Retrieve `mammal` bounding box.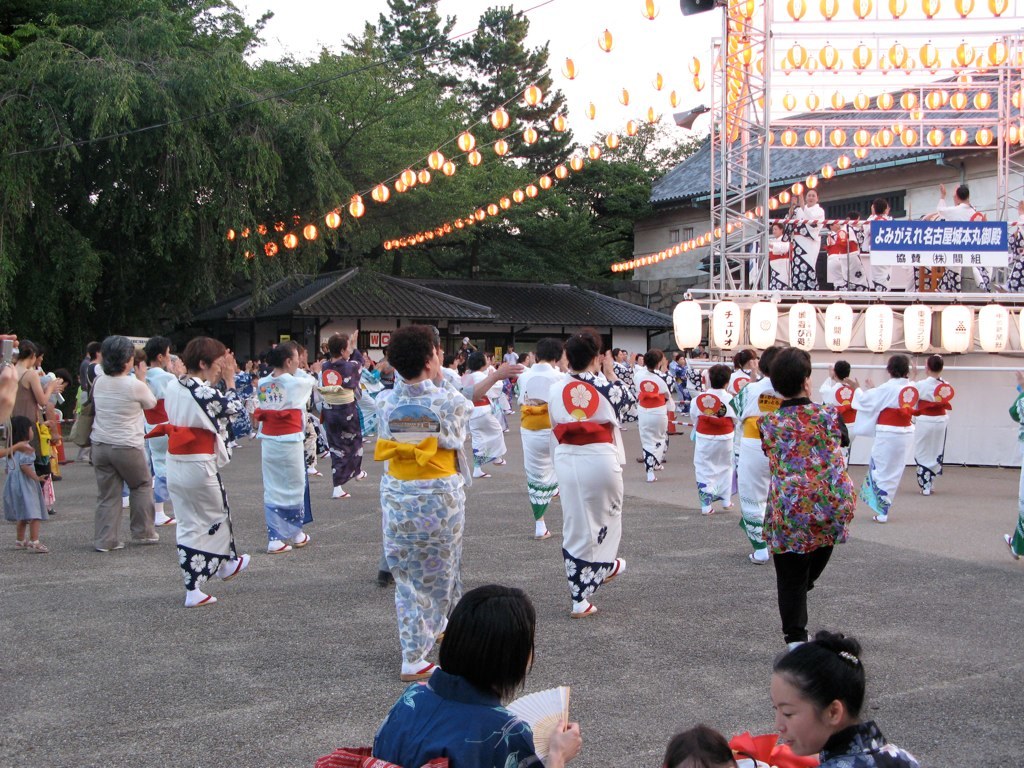
Bounding box: 730, 347, 751, 470.
